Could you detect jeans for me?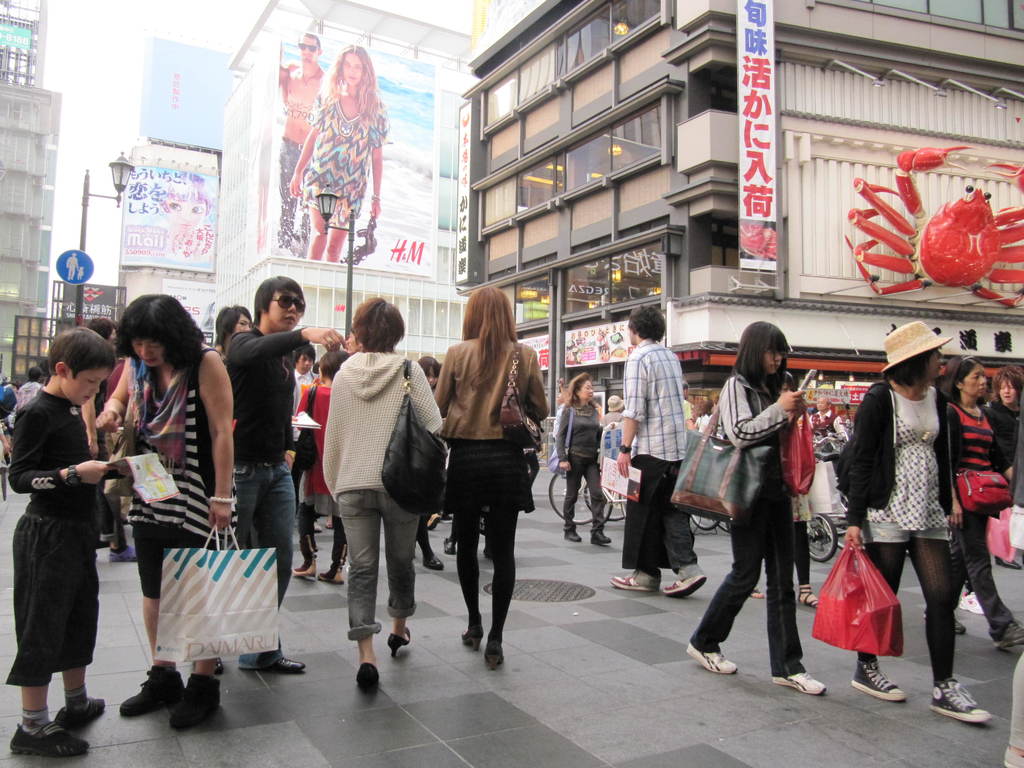
Detection result: (left=708, top=545, right=796, bottom=676).
